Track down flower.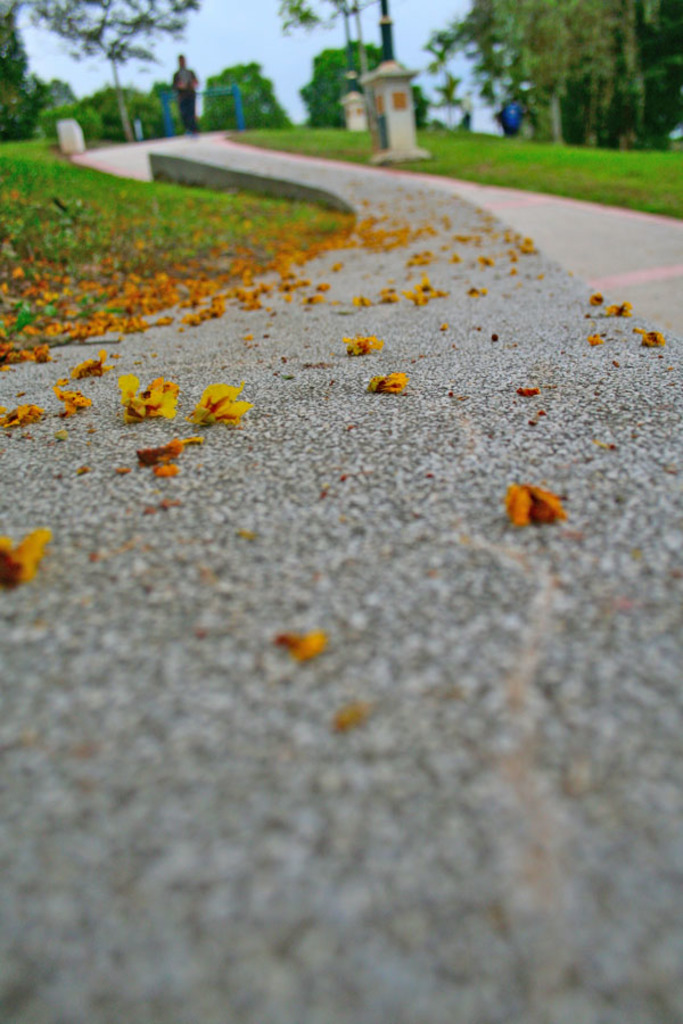
Tracked to 637,327,664,349.
